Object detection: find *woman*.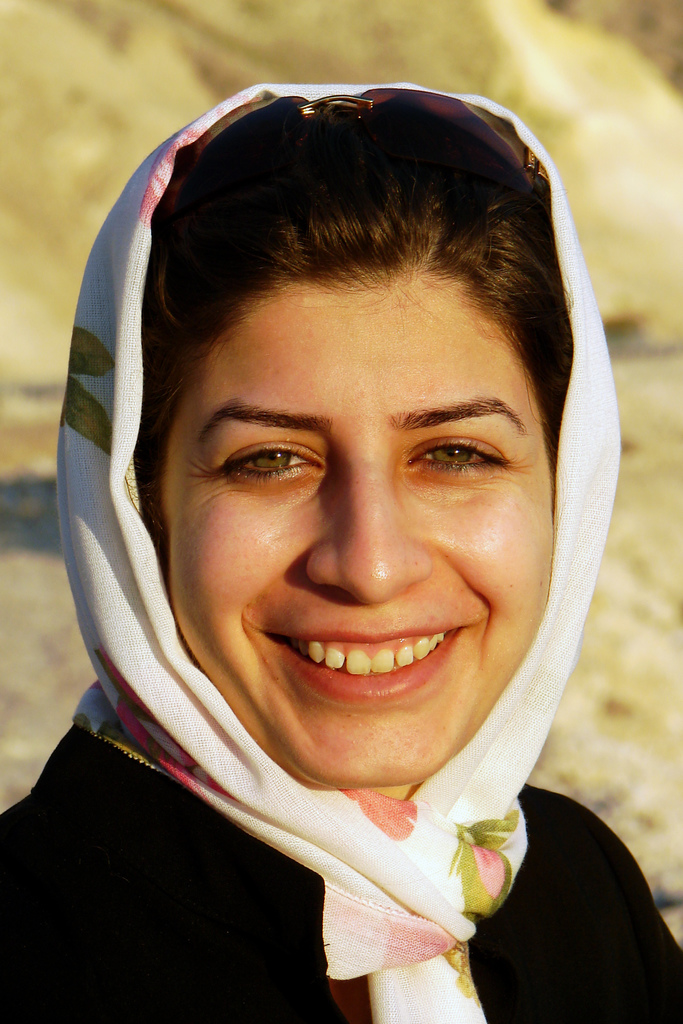
[0,54,682,1023].
